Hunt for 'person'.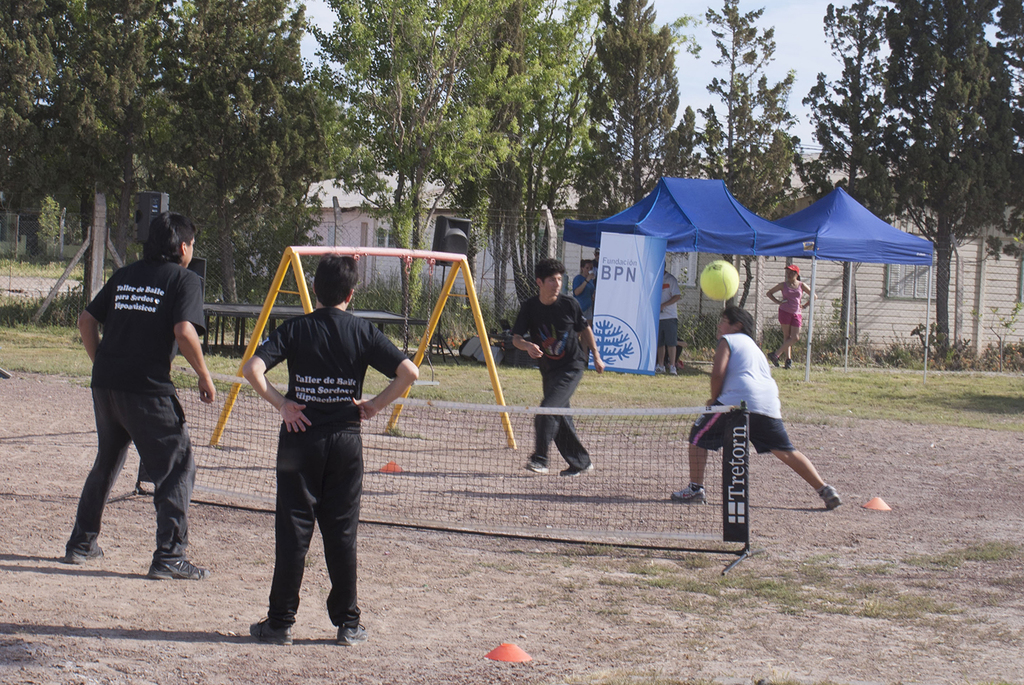
Hunted down at l=62, t=206, r=216, b=580.
